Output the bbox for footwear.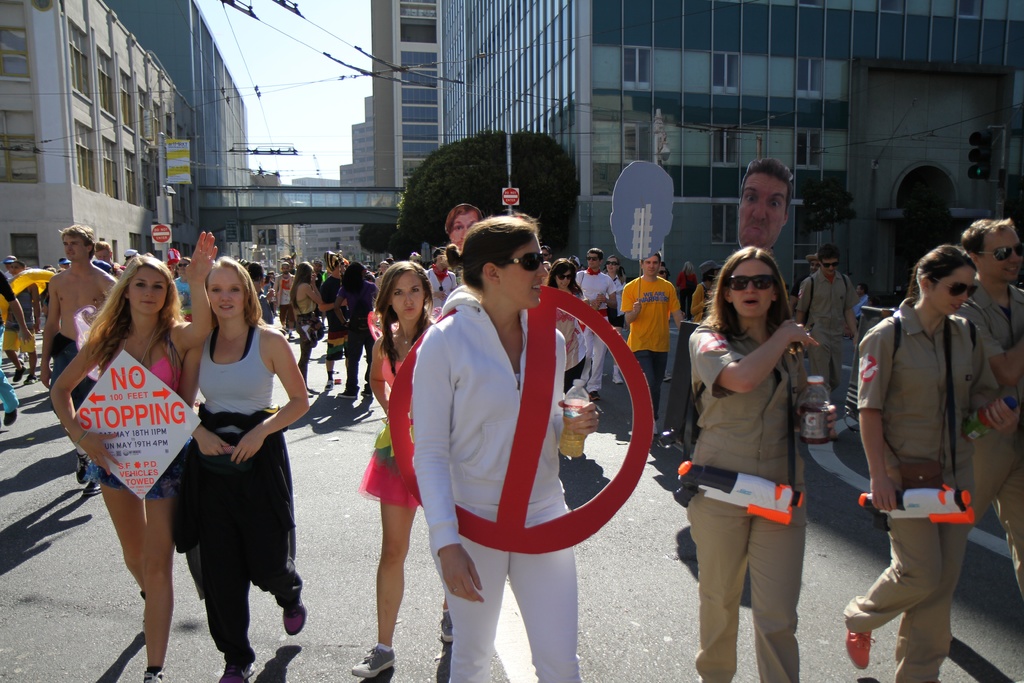
(left=367, top=382, right=375, bottom=398).
